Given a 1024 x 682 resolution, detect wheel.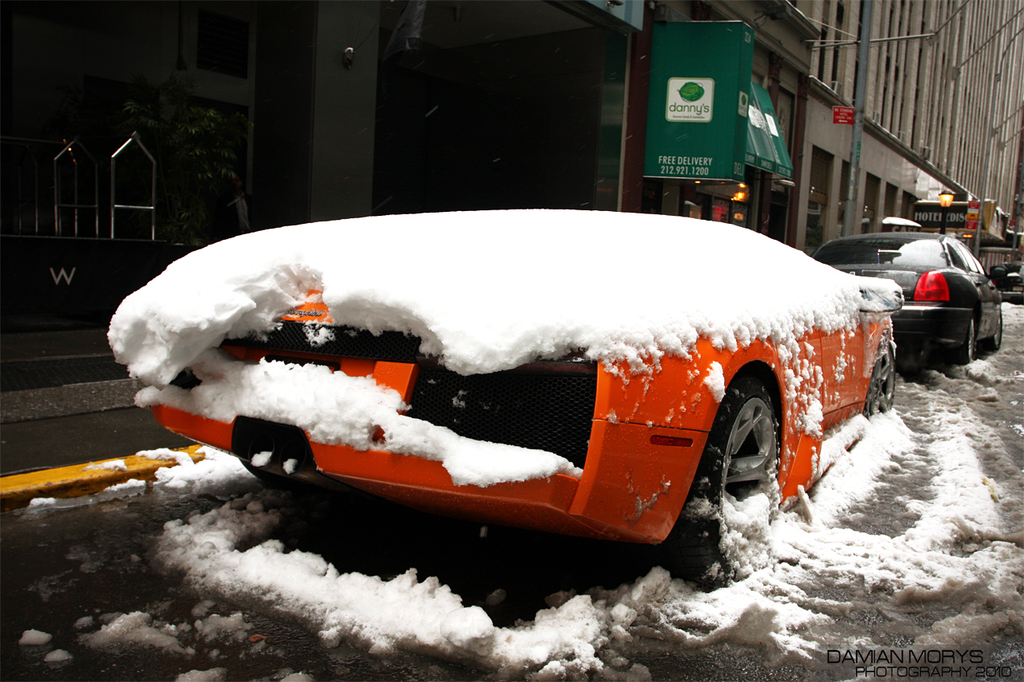
box=[990, 309, 1004, 347].
